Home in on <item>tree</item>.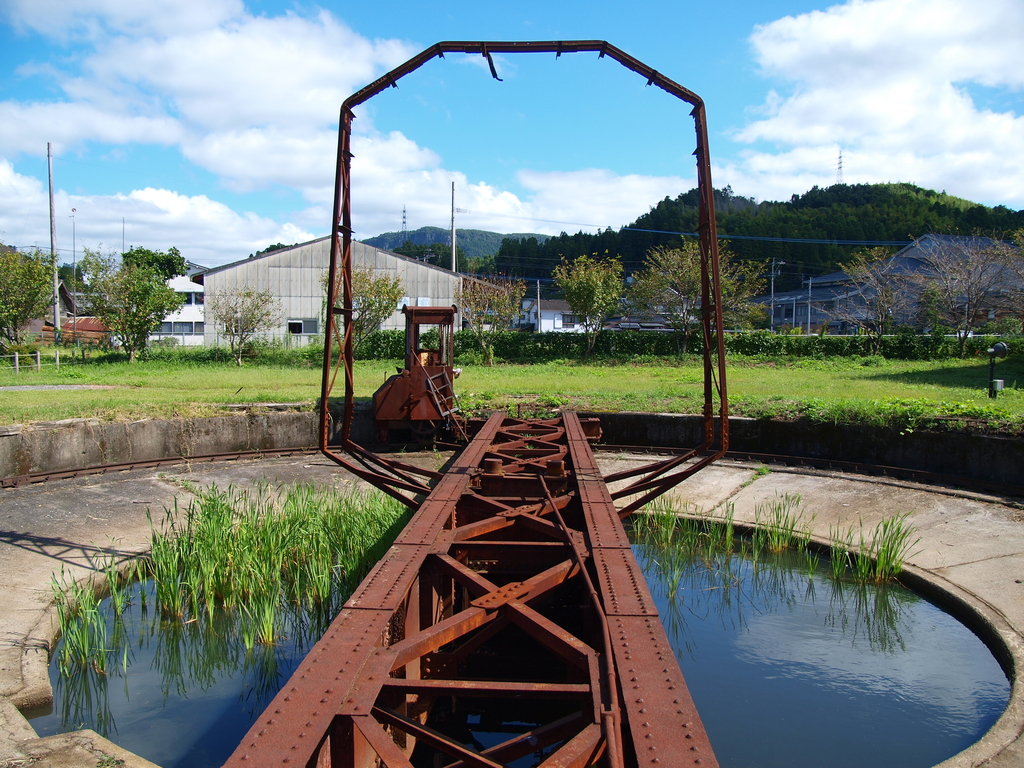
Homed in at {"left": 630, "top": 236, "right": 779, "bottom": 353}.
